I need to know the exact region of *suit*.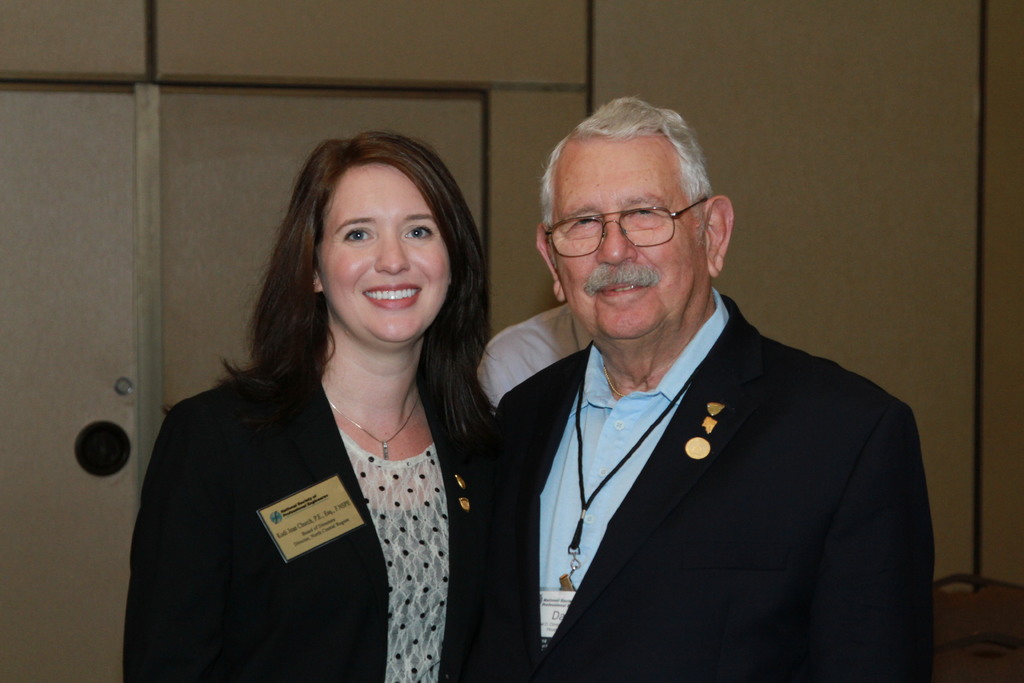
Region: 463:233:936:666.
